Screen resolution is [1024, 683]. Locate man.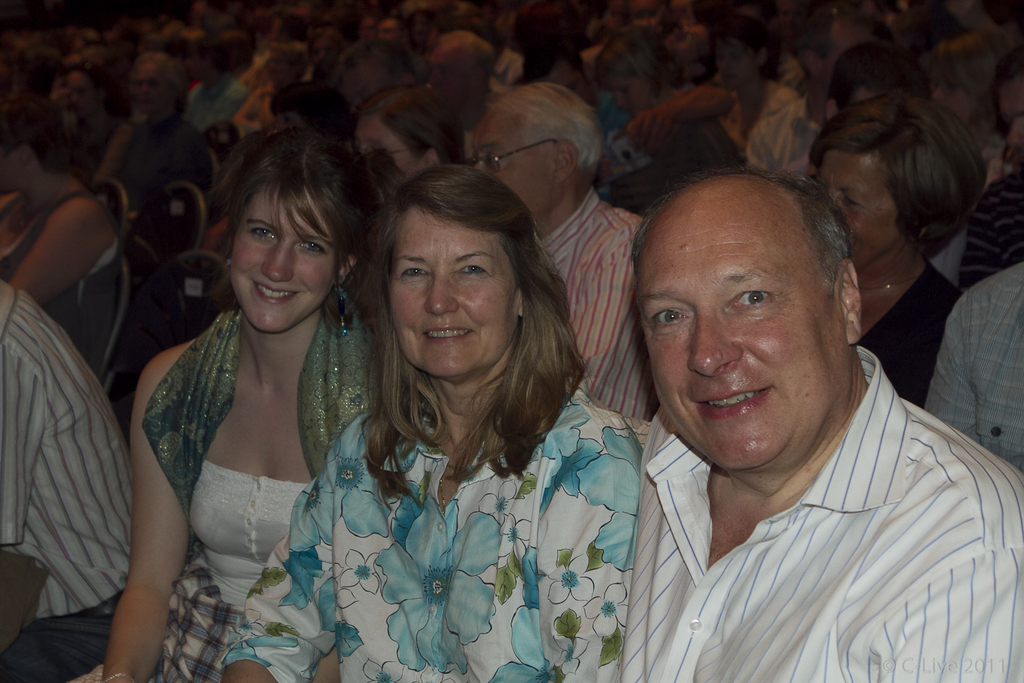
(left=463, top=75, right=658, bottom=415).
